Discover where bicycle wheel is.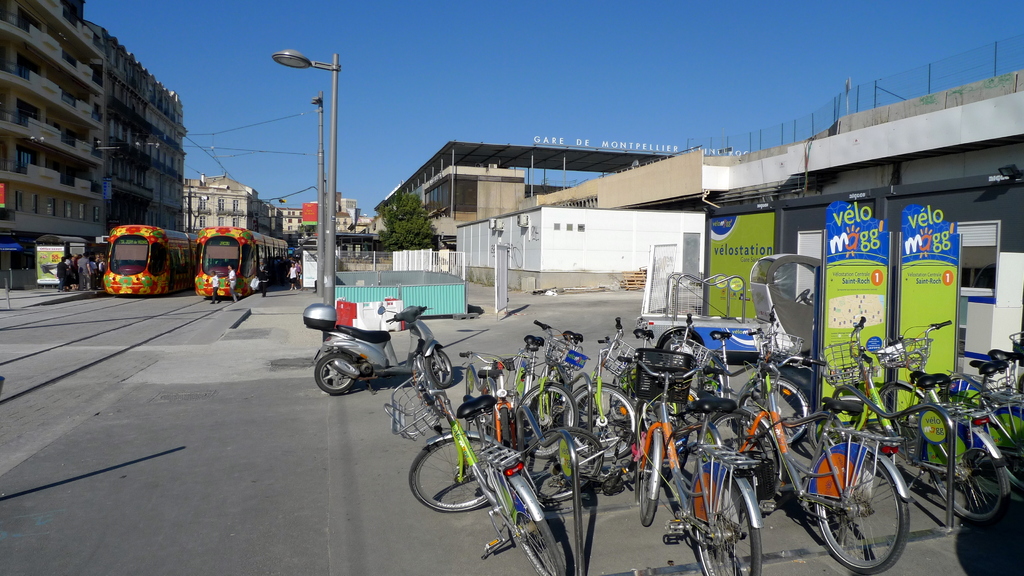
Discovered at bbox=[687, 423, 723, 479].
